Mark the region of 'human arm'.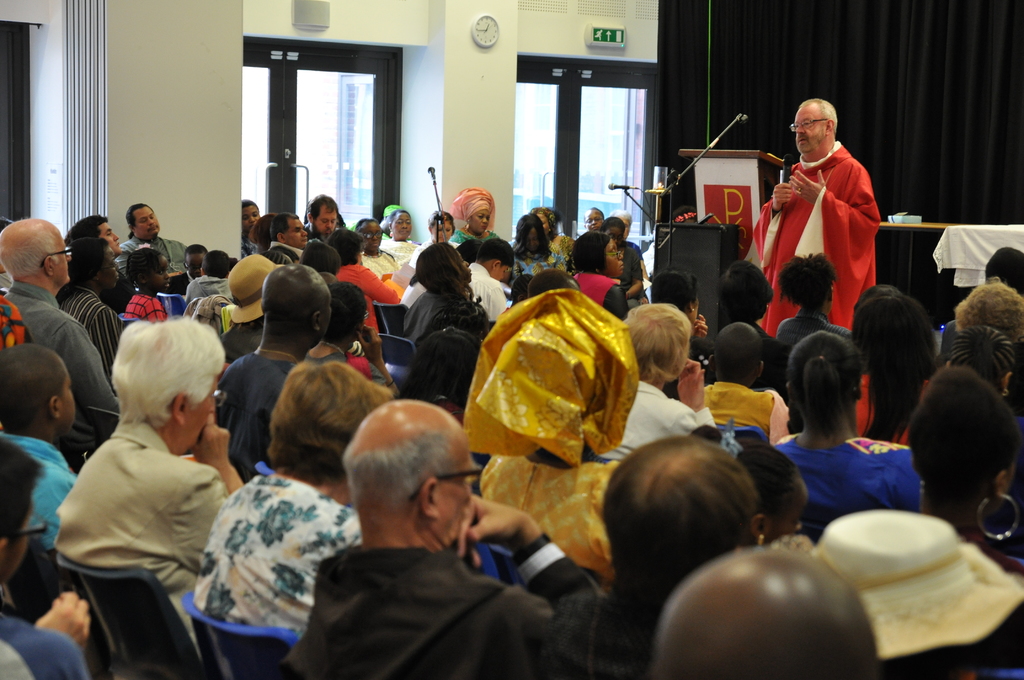
Region: locate(140, 298, 166, 327).
